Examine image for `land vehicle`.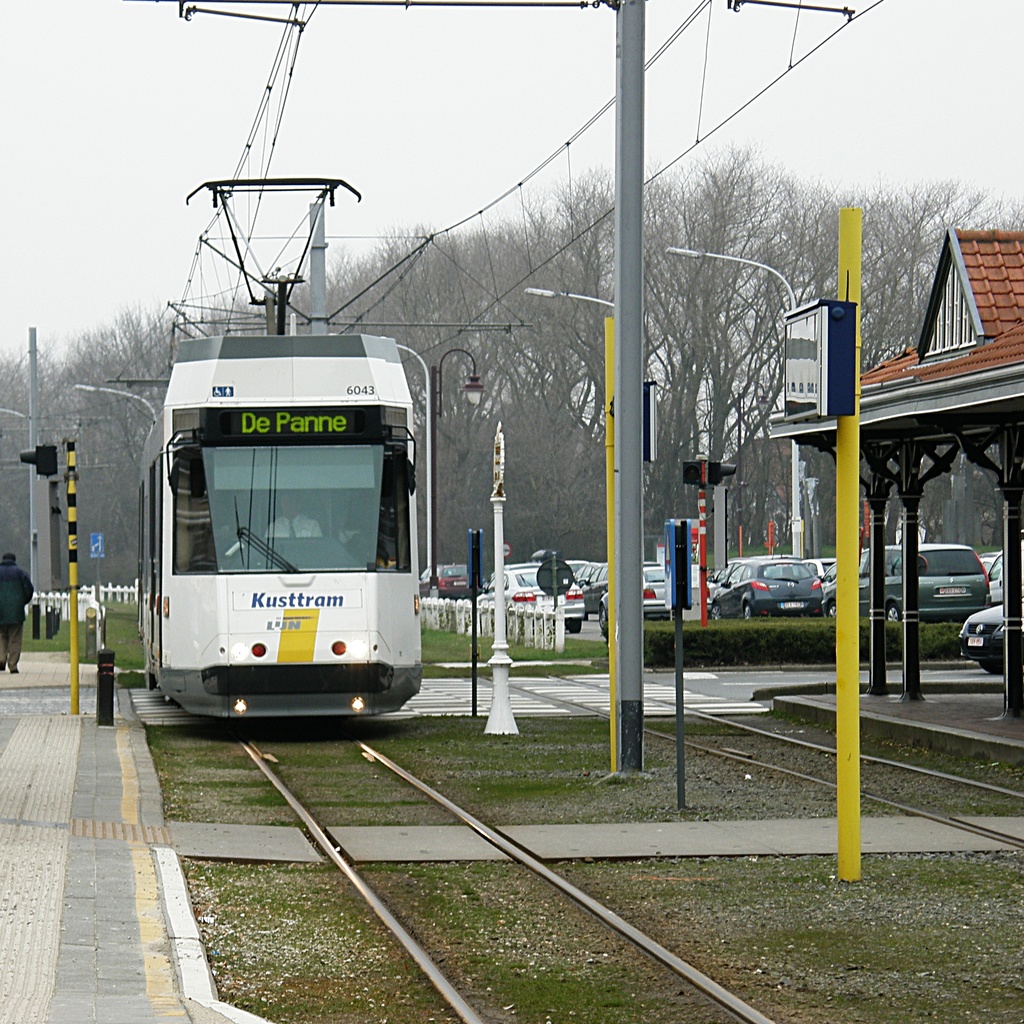
Examination result: {"left": 584, "top": 565, "right": 606, "bottom": 623}.
